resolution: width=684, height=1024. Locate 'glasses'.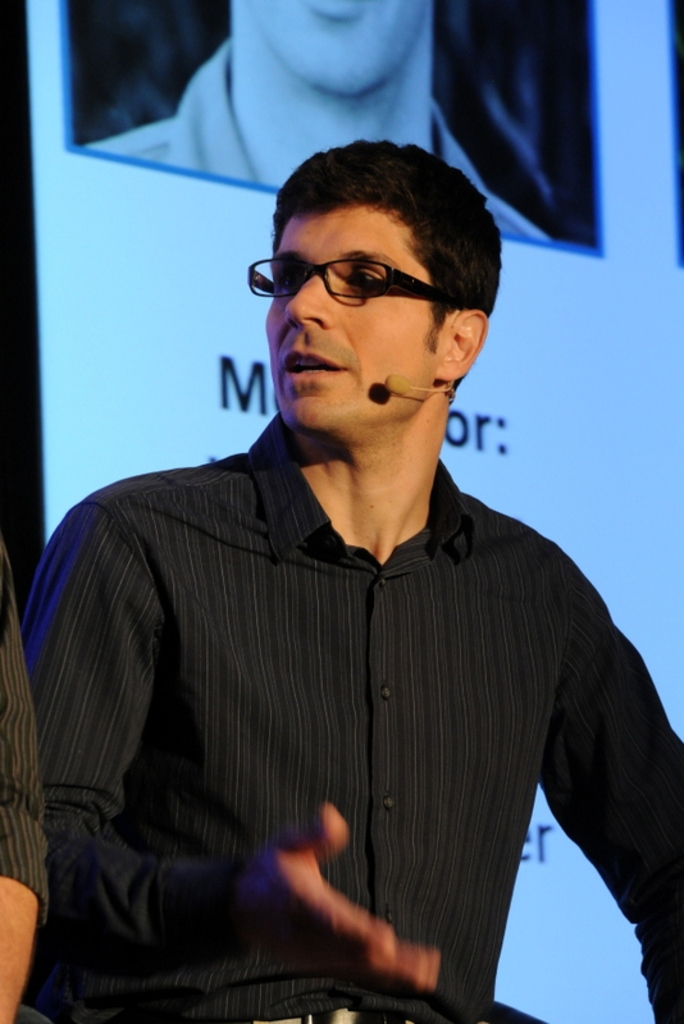
[x1=251, y1=242, x2=473, y2=308].
